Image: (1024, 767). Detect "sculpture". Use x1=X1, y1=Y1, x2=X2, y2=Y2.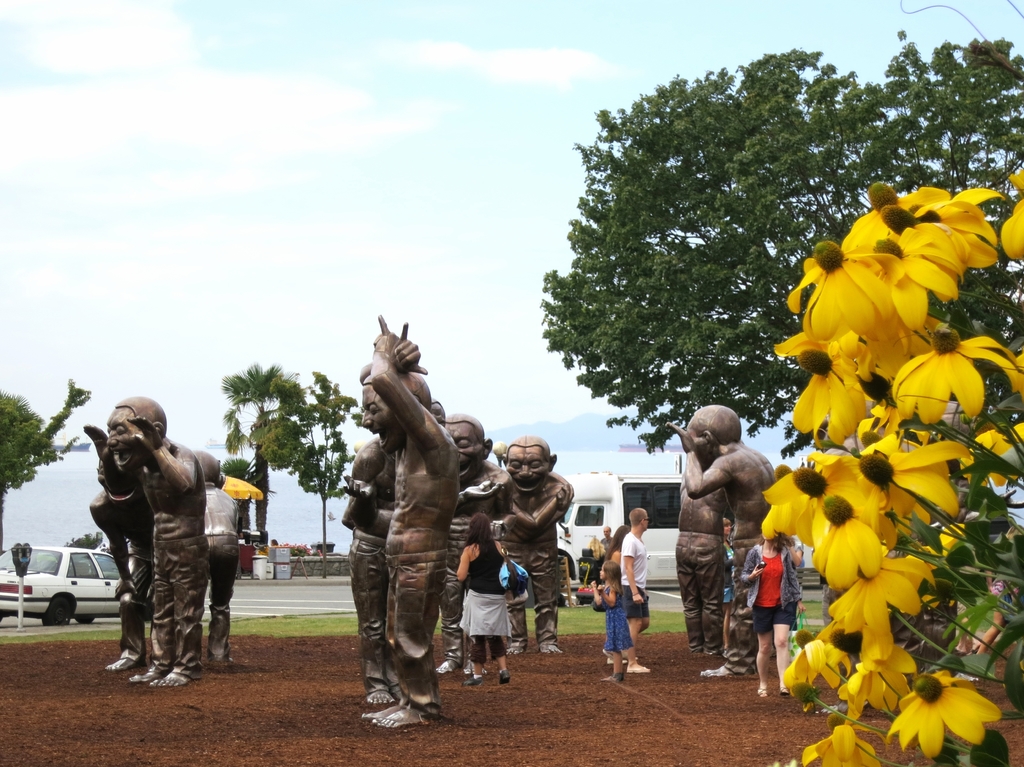
x1=336, y1=311, x2=497, y2=729.
